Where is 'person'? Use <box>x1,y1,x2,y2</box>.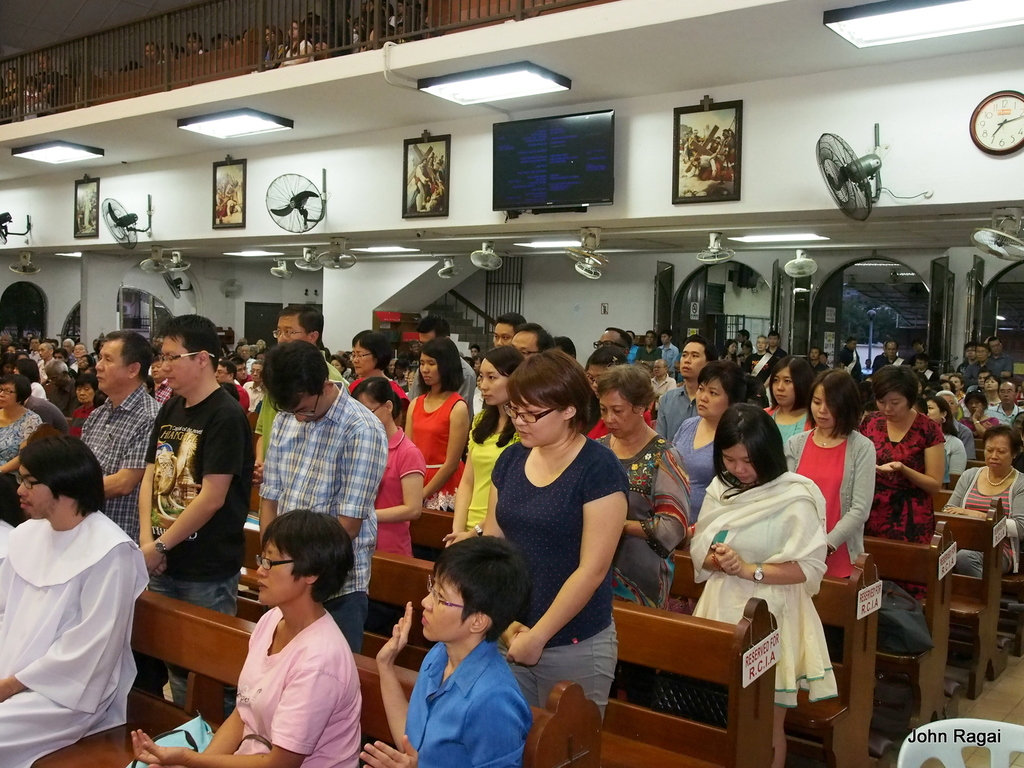
<box>938,390,972,463</box>.
